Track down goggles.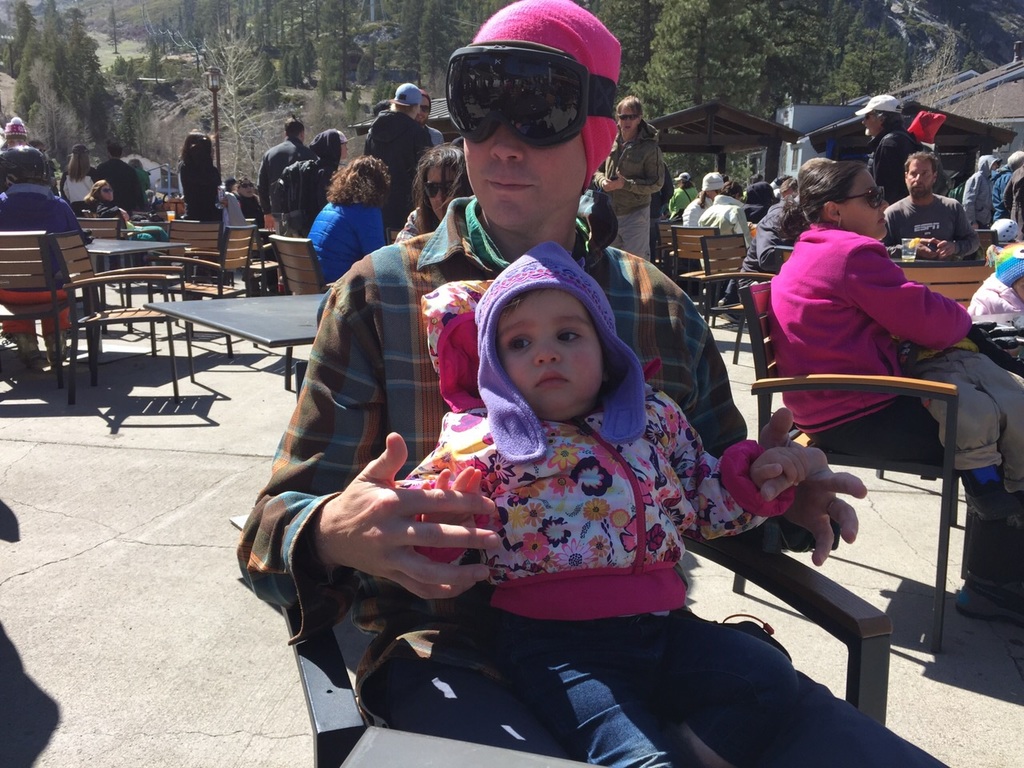
Tracked to [x1=446, y1=34, x2=628, y2=167].
